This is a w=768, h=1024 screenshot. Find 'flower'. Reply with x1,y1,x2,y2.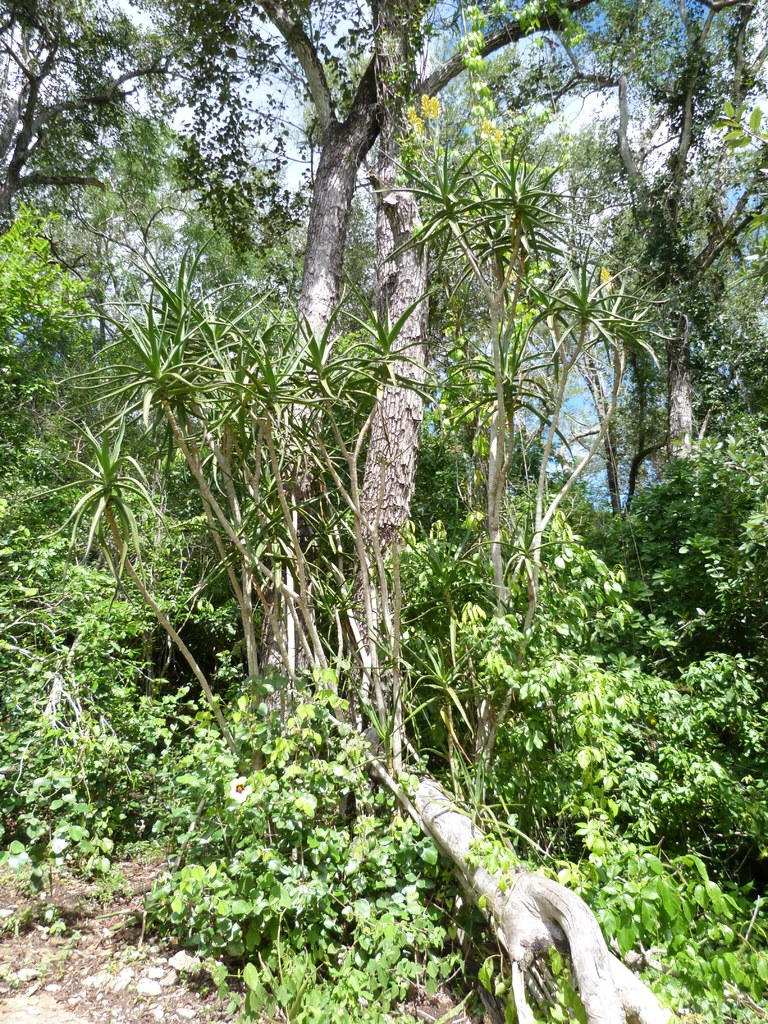
410,106,426,140.
